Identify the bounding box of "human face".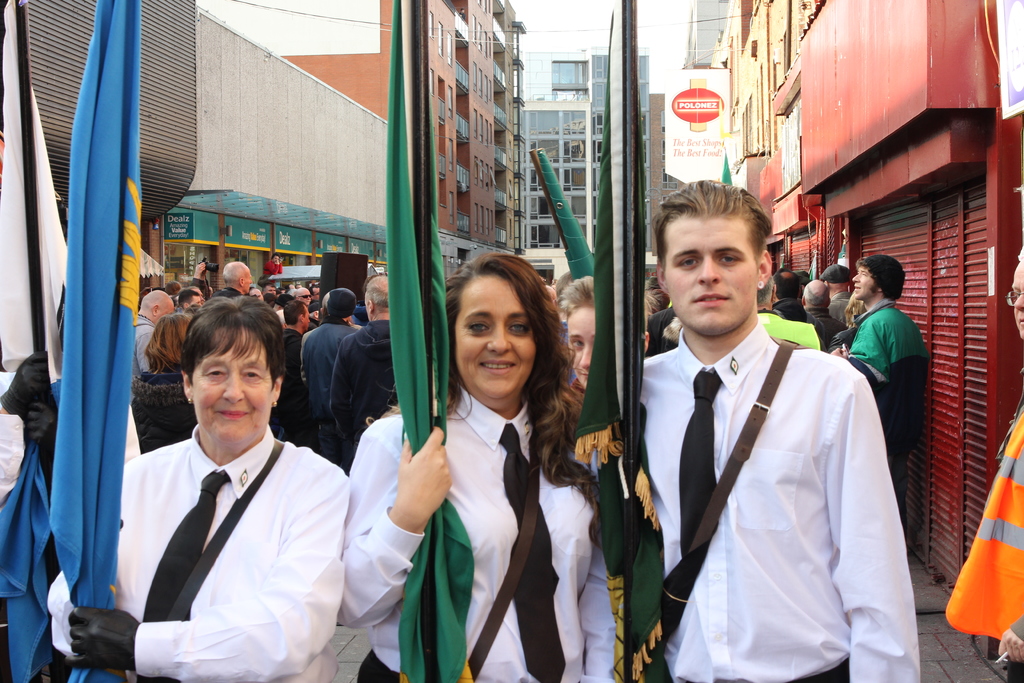
region(191, 293, 200, 306).
